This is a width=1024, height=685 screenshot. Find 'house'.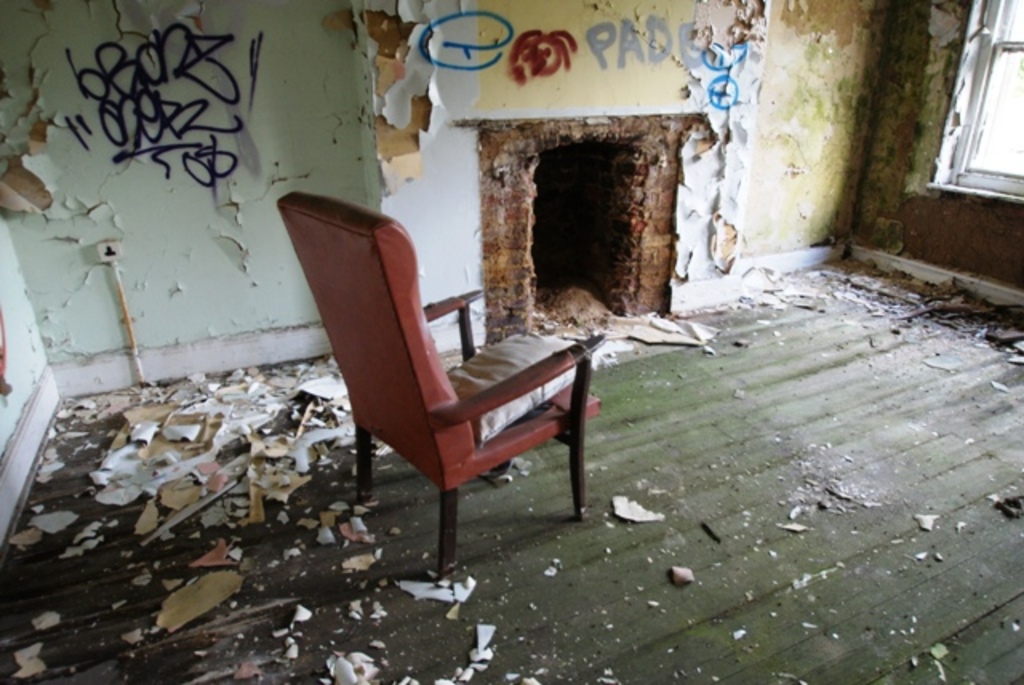
Bounding box: select_region(0, 0, 1022, 683).
